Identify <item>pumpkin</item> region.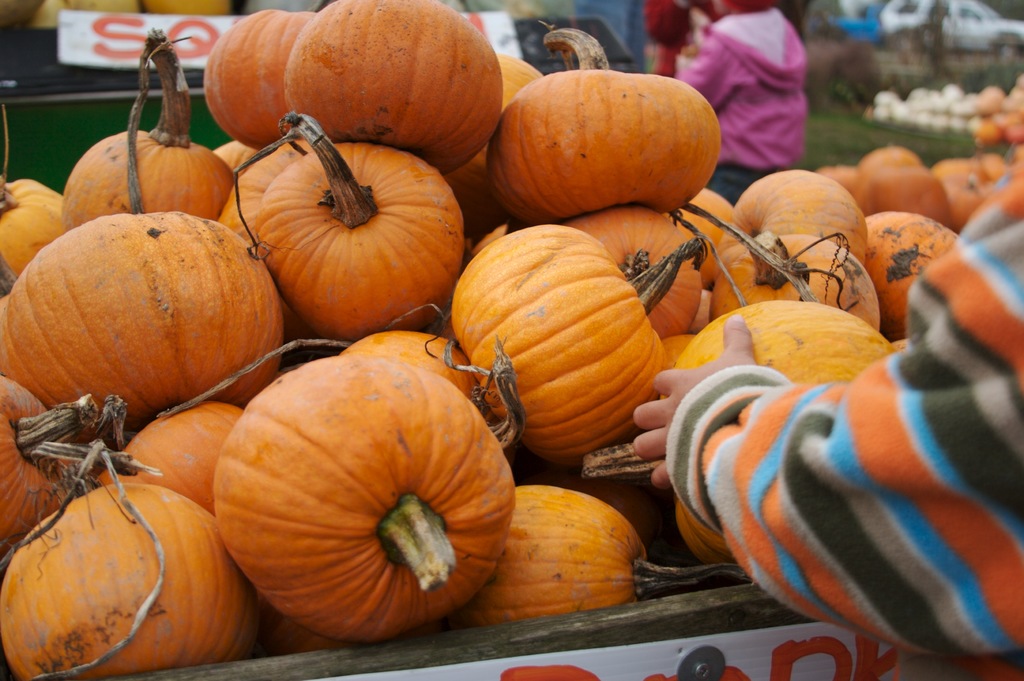
Region: 732/157/876/262.
